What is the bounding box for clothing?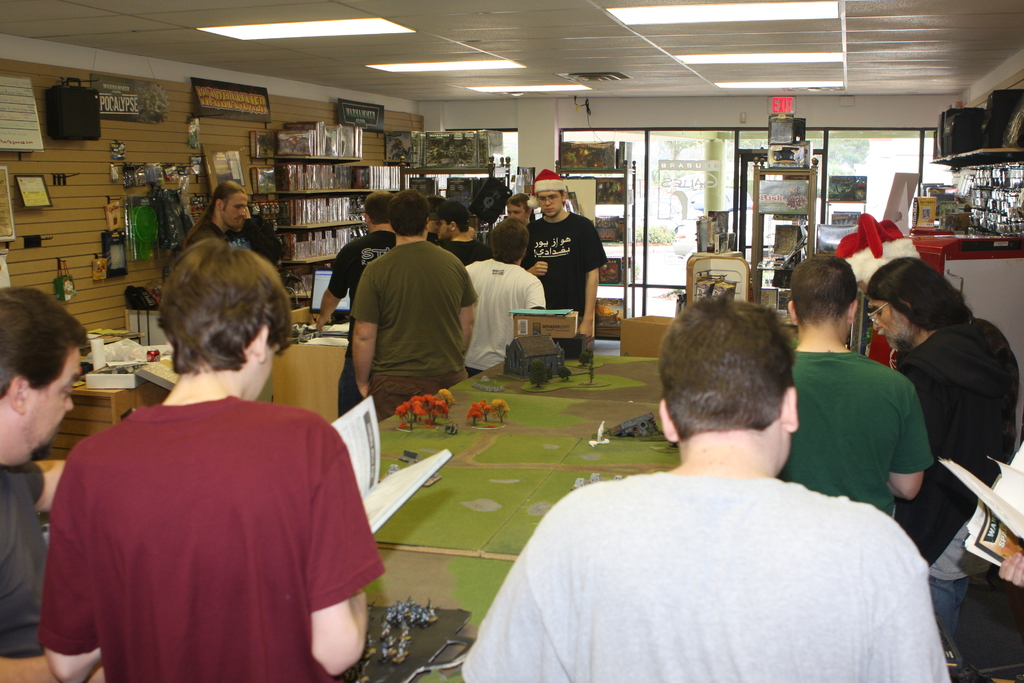
{"x1": 893, "y1": 315, "x2": 1016, "y2": 557}.
